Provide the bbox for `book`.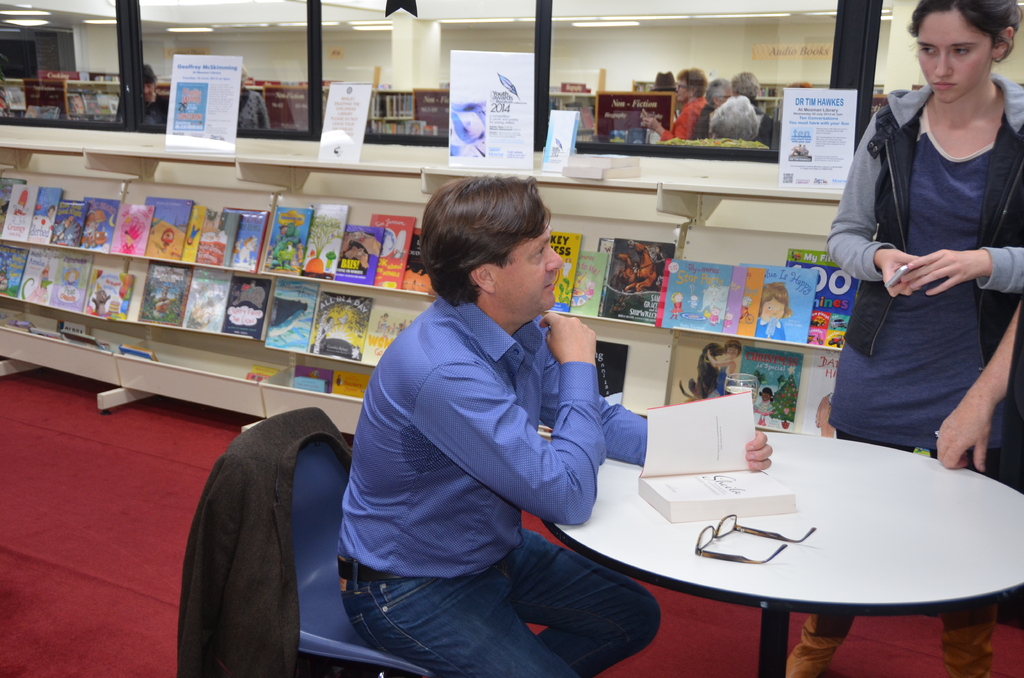
{"left": 786, "top": 349, "right": 842, "bottom": 444}.
